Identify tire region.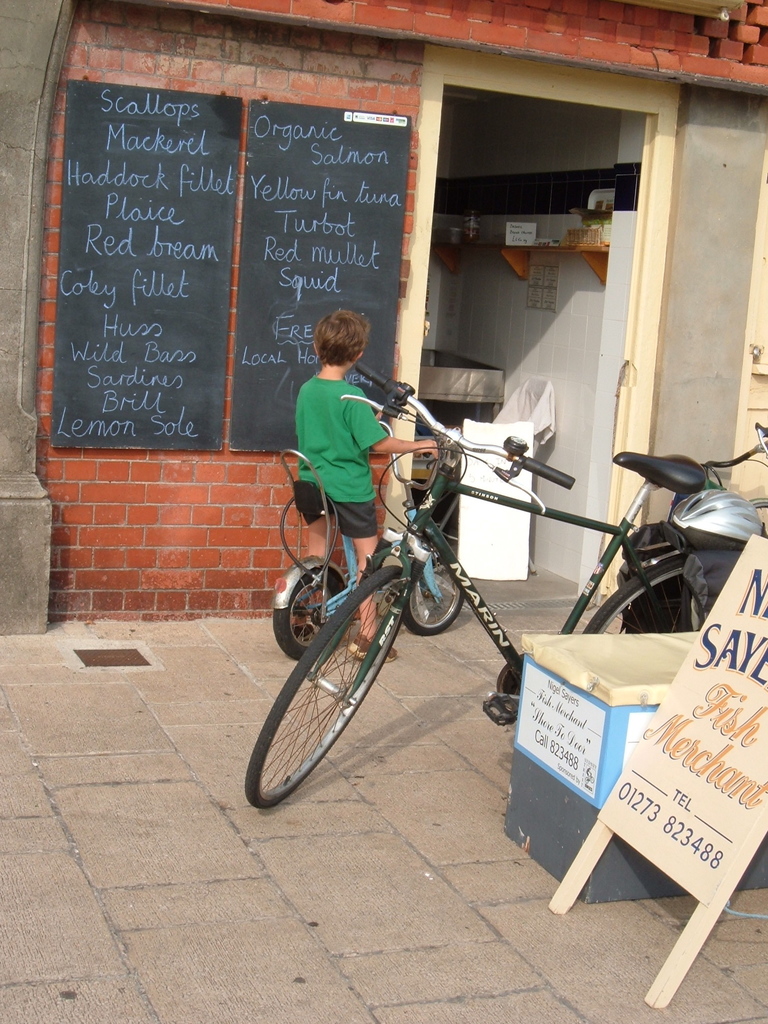
Region: [403, 560, 471, 637].
